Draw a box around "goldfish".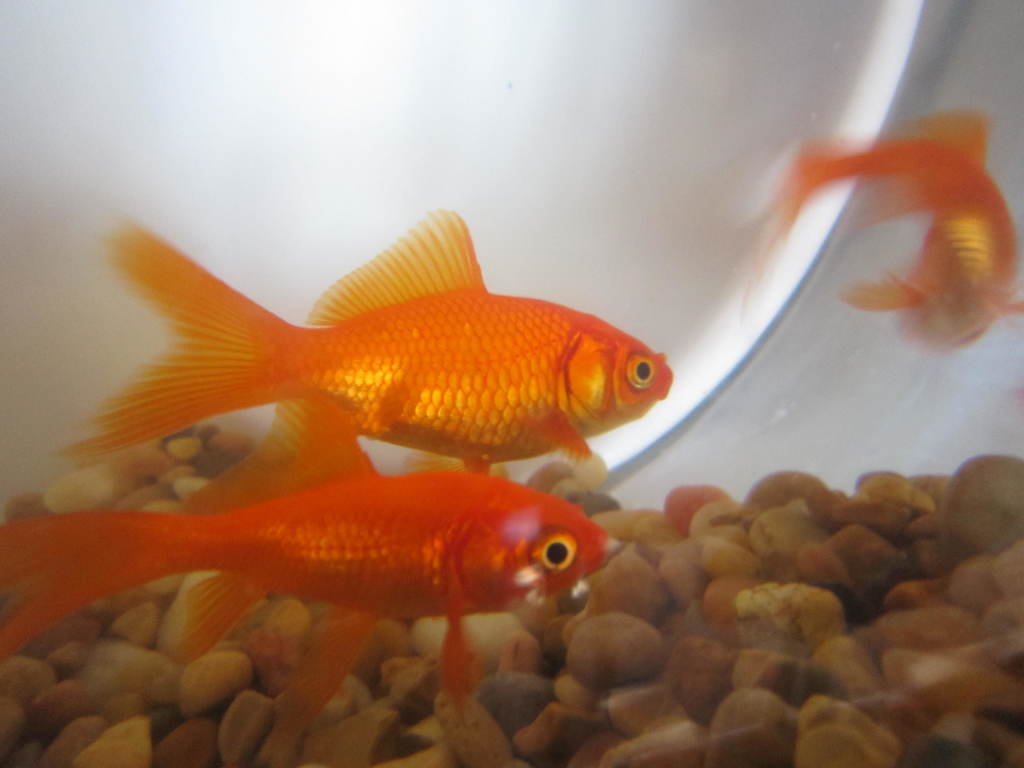
(49,207,666,479).
